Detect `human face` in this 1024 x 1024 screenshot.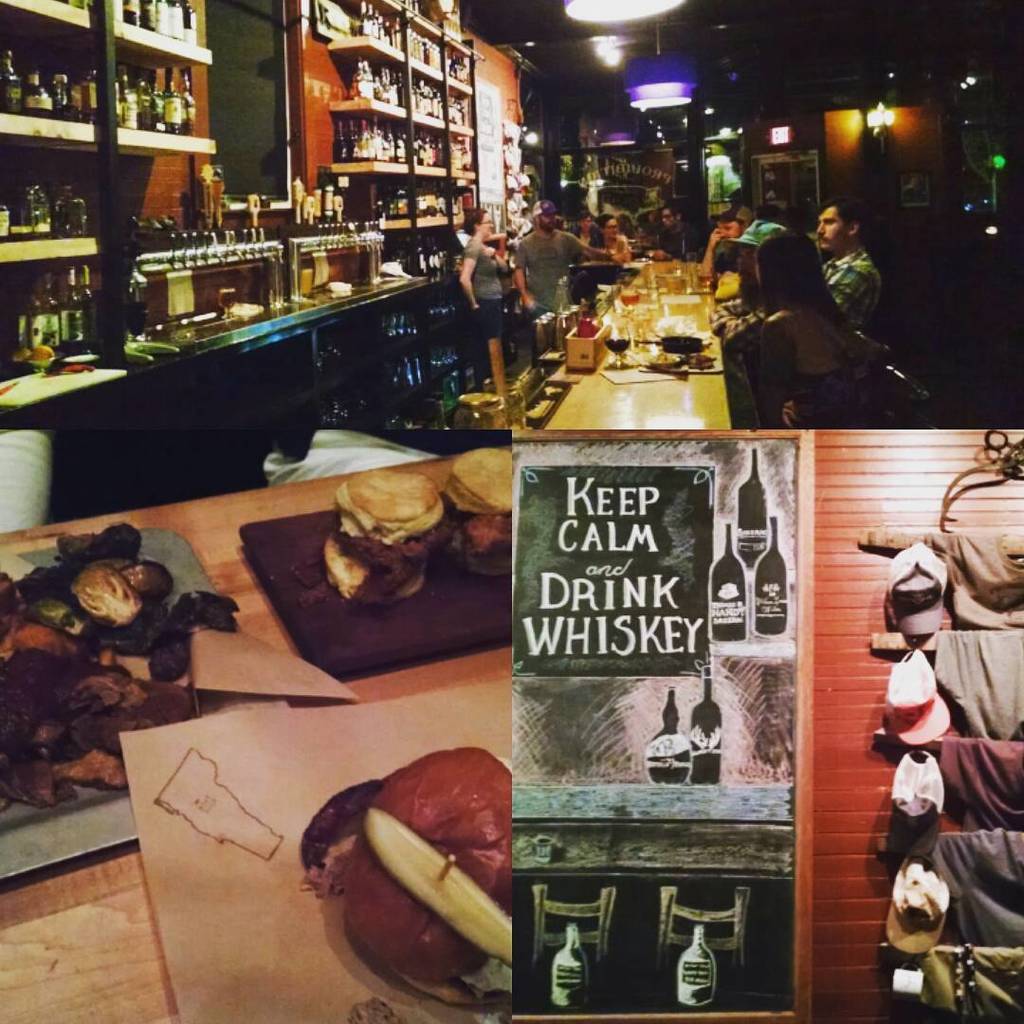
Detection: (813, 209, 856, 255).
